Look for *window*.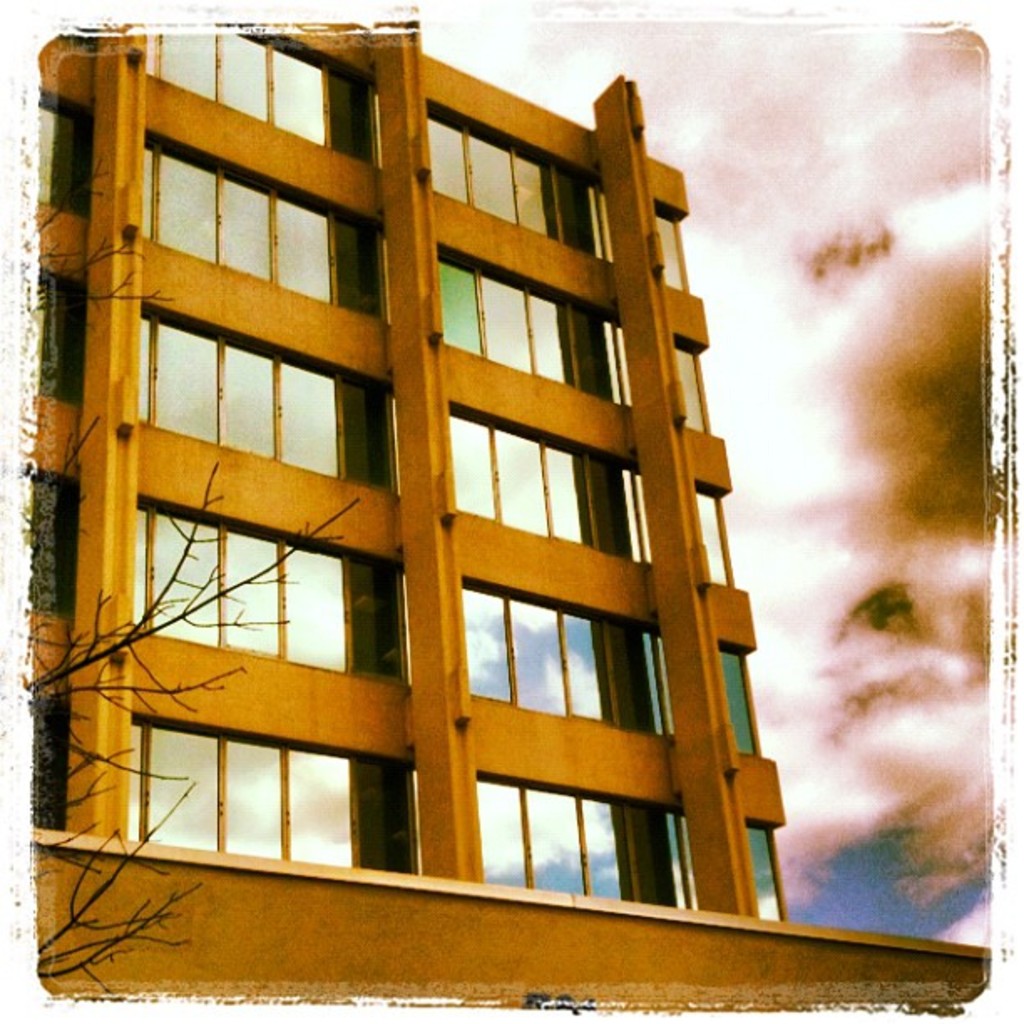
Found: x1=653, y1=212, x2=689, y2=293.
